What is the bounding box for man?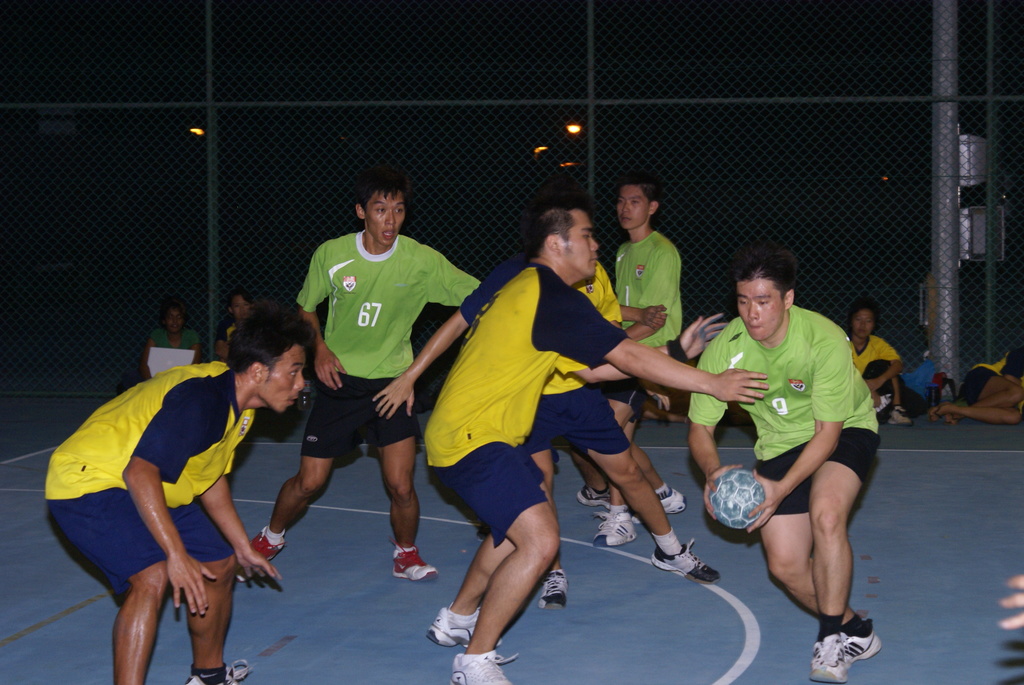
{"x1": 684, "y1": 234, "x2": 892, "y2": 649}.
